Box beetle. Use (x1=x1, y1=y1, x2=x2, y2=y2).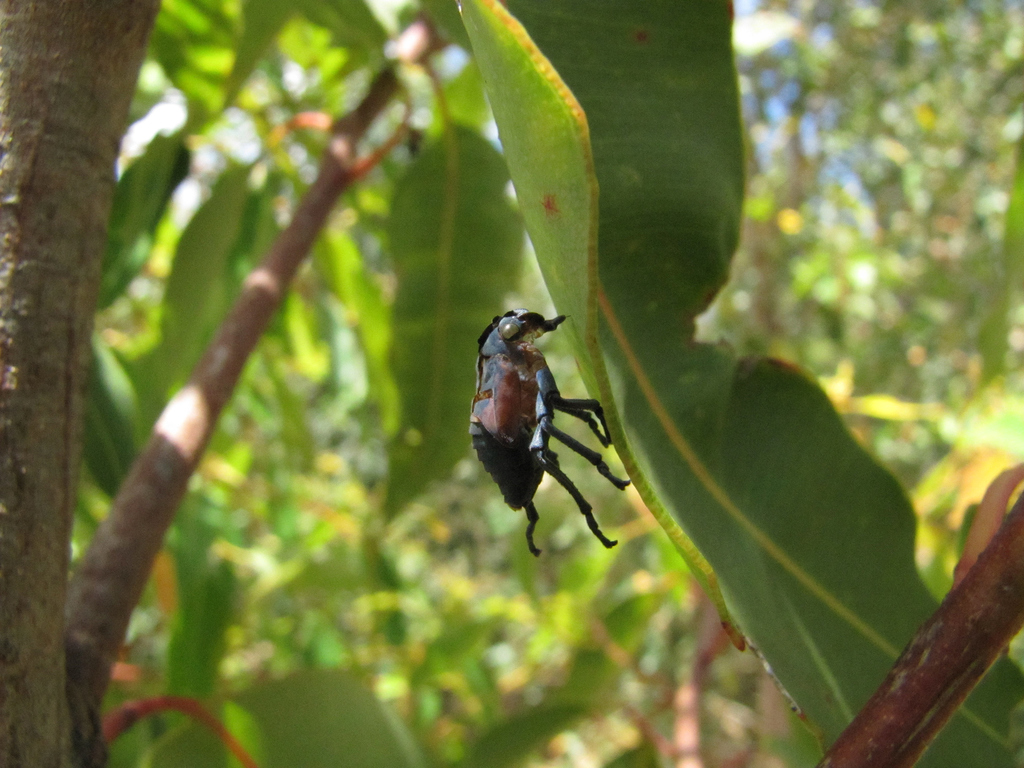
(x1=448, y1=284, x2=639, y2=563).
